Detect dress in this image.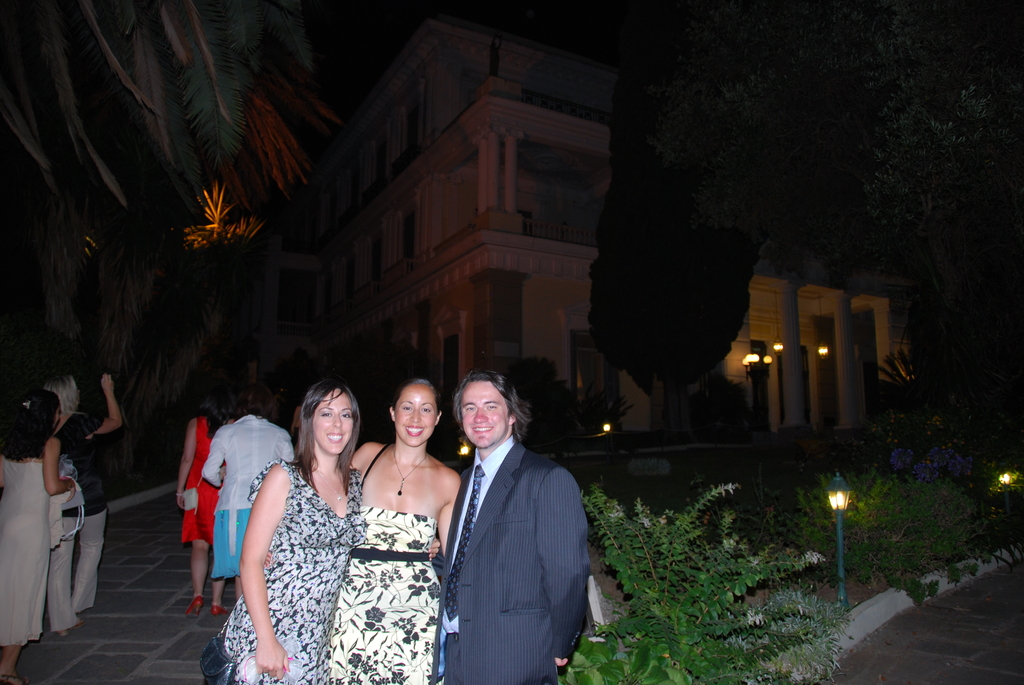
Detection: rect(184, 421, 224, 545).
